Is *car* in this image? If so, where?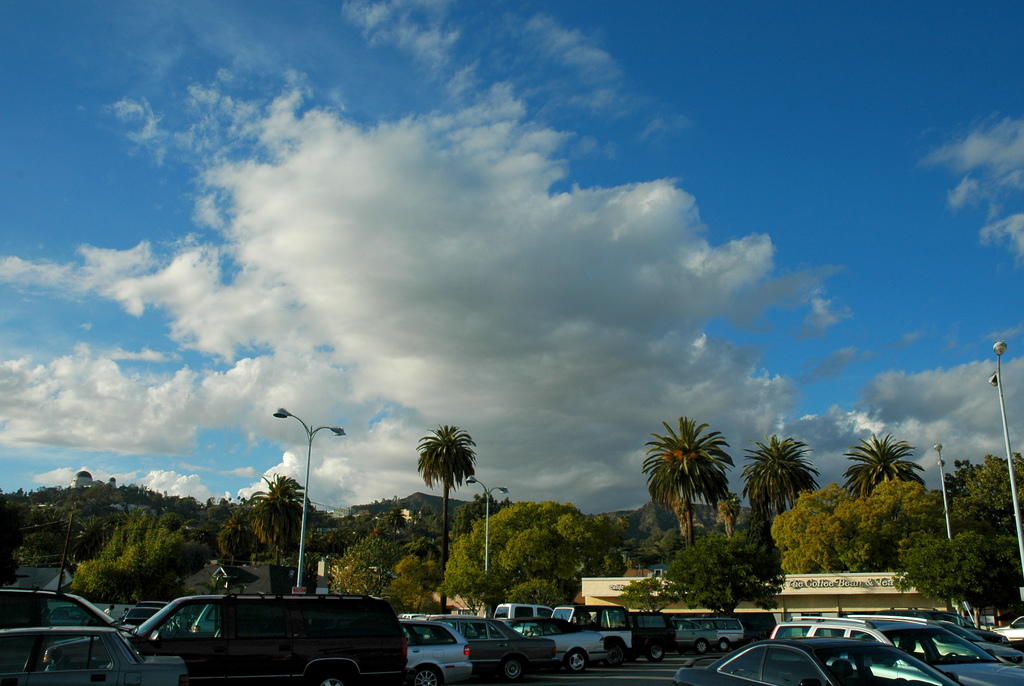
Yes, at x1=772, y1=620, x2=1023, y2=685.
